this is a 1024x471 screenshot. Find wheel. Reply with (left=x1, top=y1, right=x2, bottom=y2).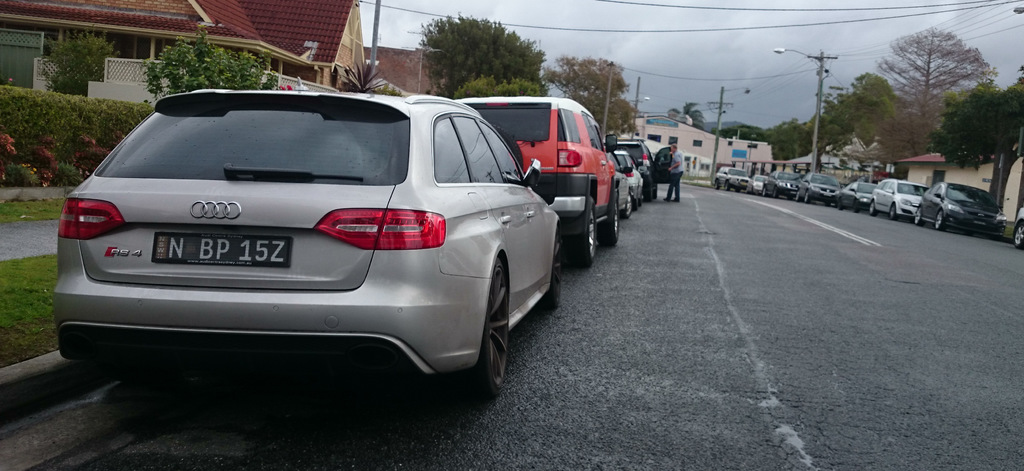
(left=714, top=179, right=718, bottom=189).
